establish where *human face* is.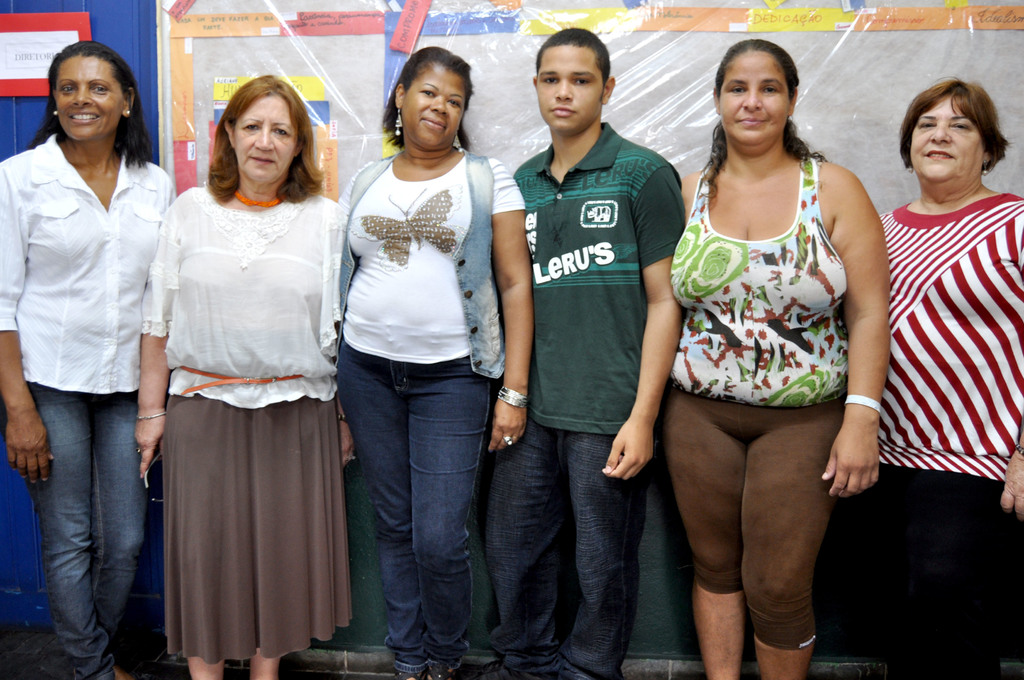
Established at pyautogui.locateOnScreen(401, 62, 468, 151).
